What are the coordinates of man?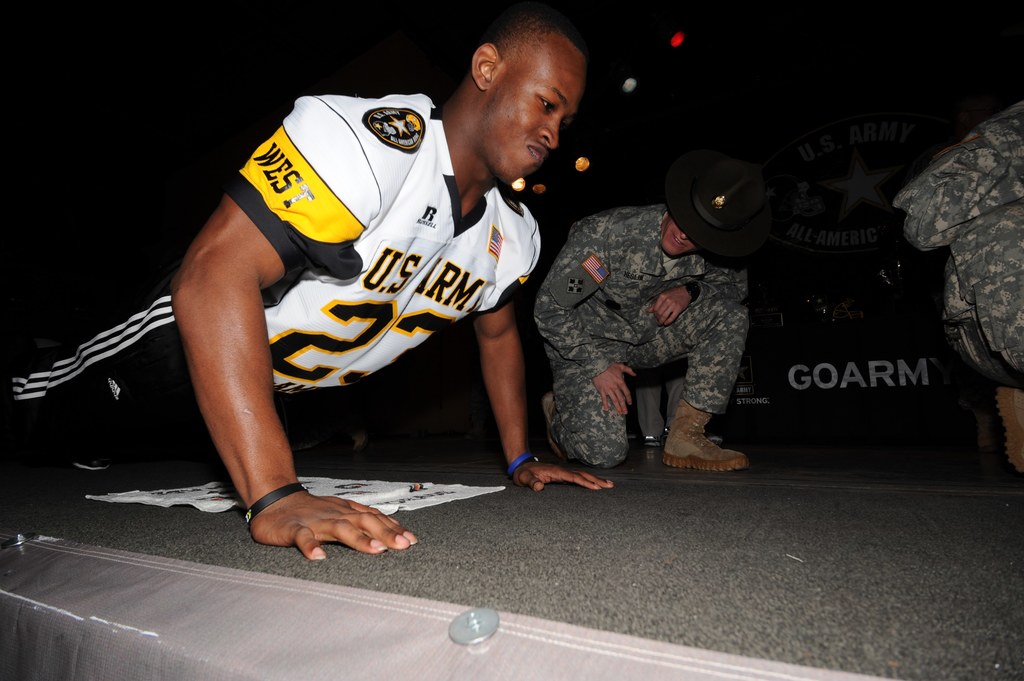
box(531, 183, 754, 482).
